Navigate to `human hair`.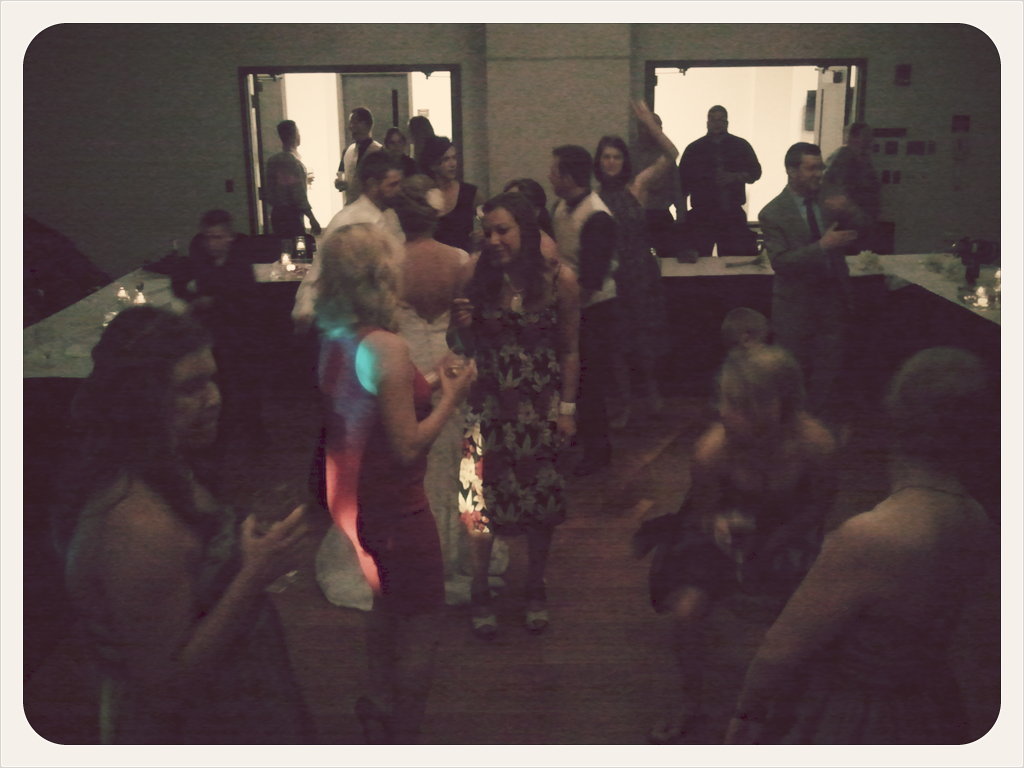
Navigation target: (789,144,818,174).
